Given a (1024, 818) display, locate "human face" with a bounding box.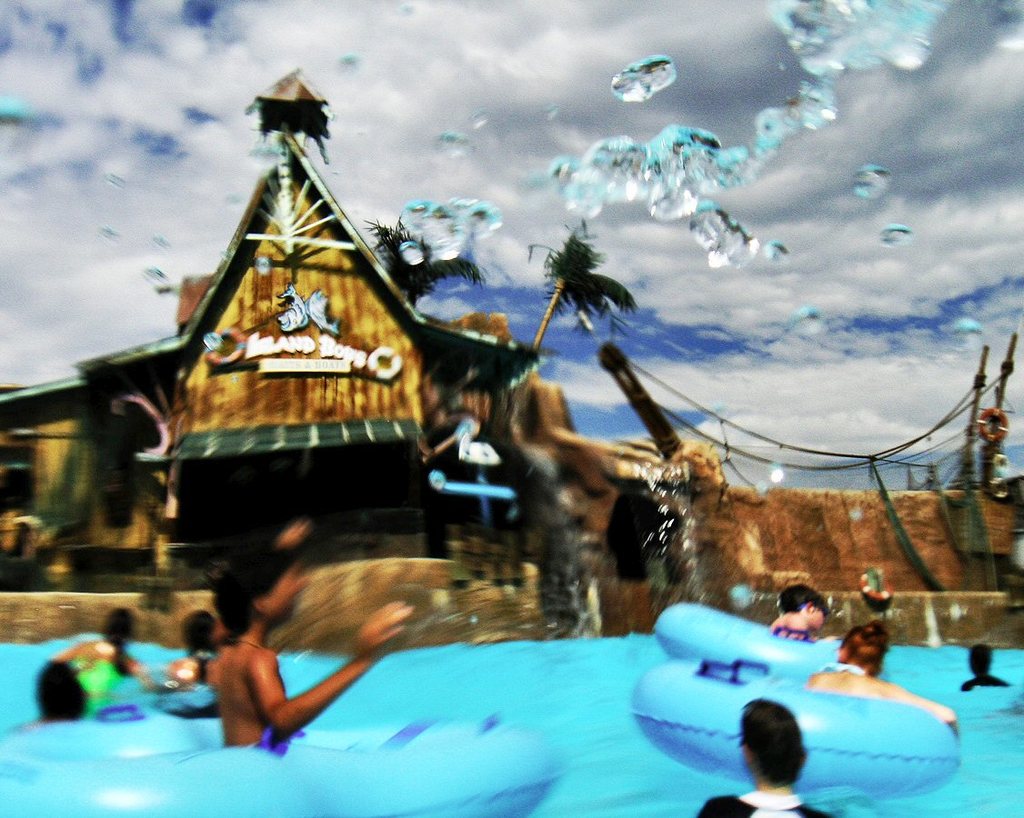
Located: {"left": 259, "top": 566, "right": 304, "bottom": 618}.
